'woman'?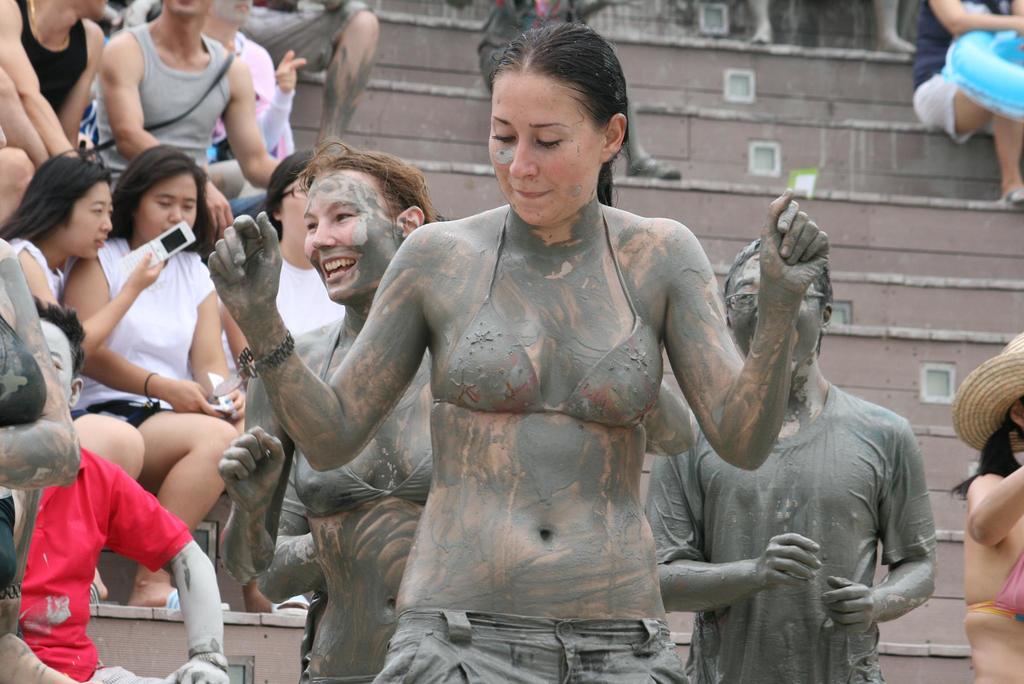
l=220, t=152, r=346, b=378
